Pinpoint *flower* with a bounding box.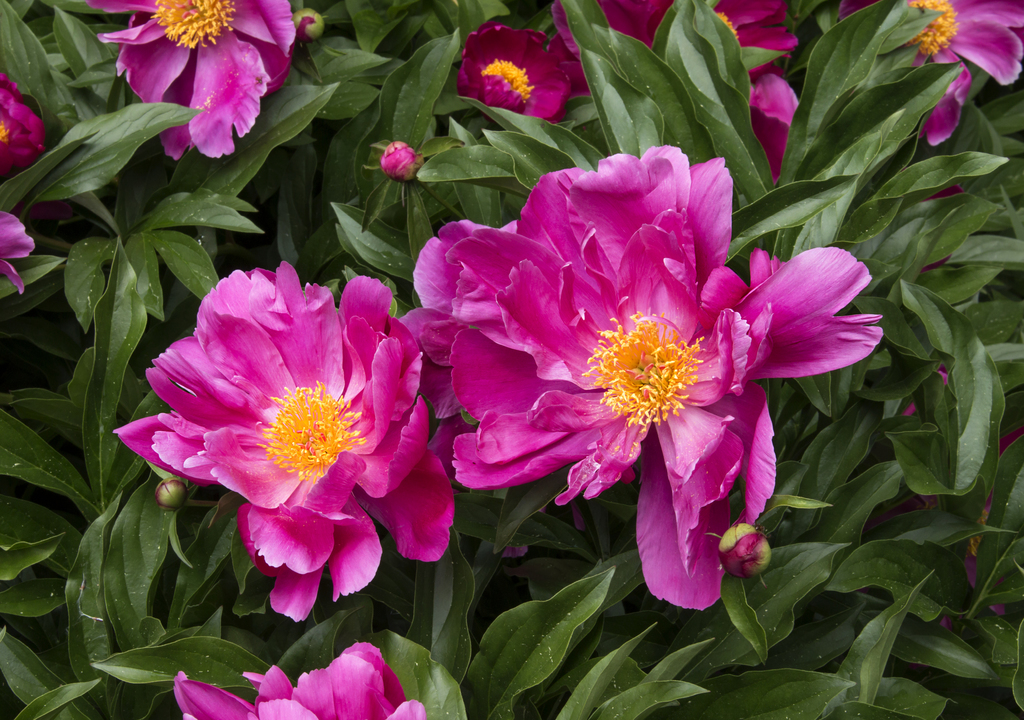
<box>398,148,879,610</box>.
